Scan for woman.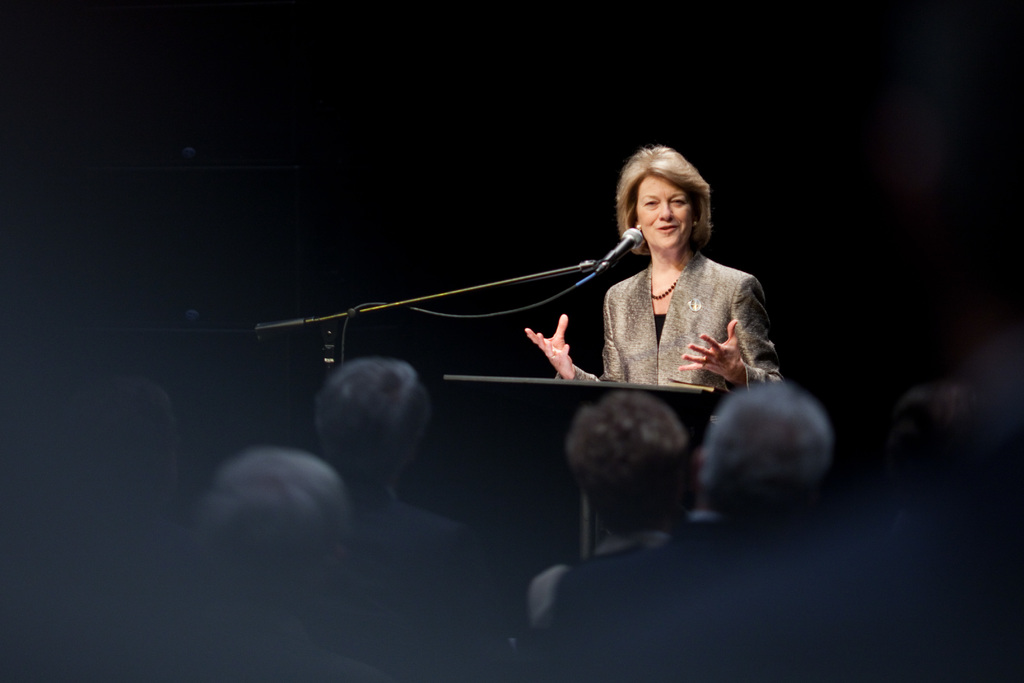
Scan result: bbox=[559, 151, 788, 427].
